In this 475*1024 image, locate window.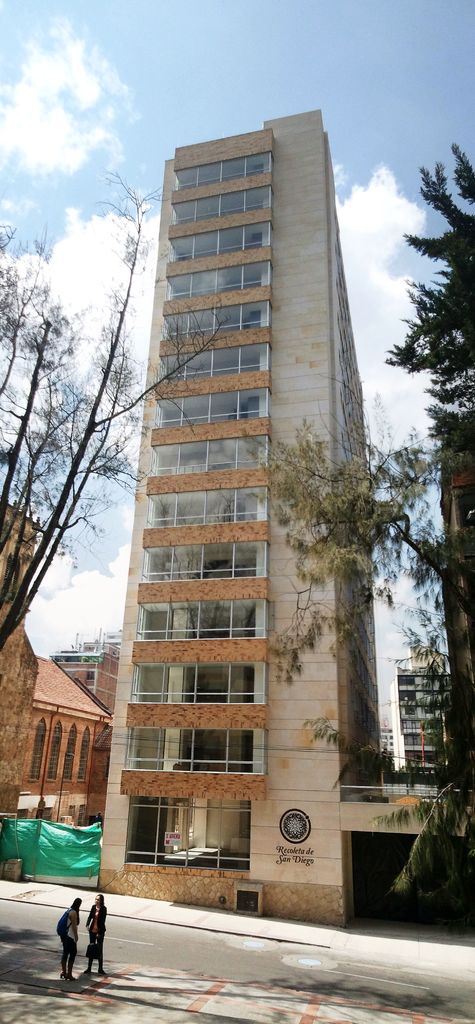
Bounding box: [140, 540, 267, 583].
